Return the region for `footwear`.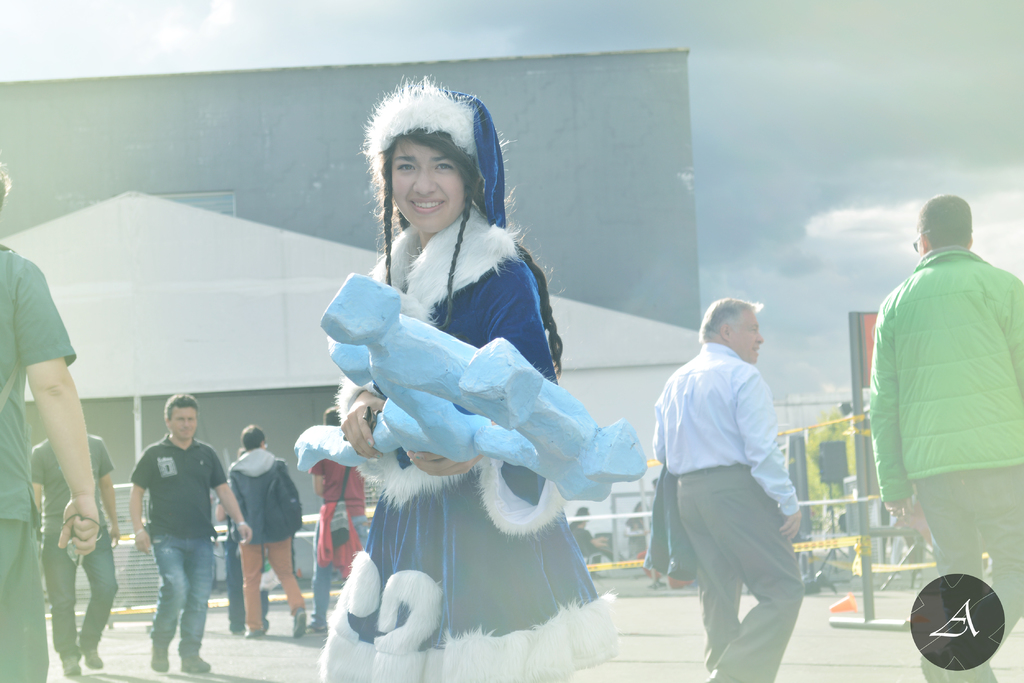
left=241, top=624, right=264, bottom=635.
